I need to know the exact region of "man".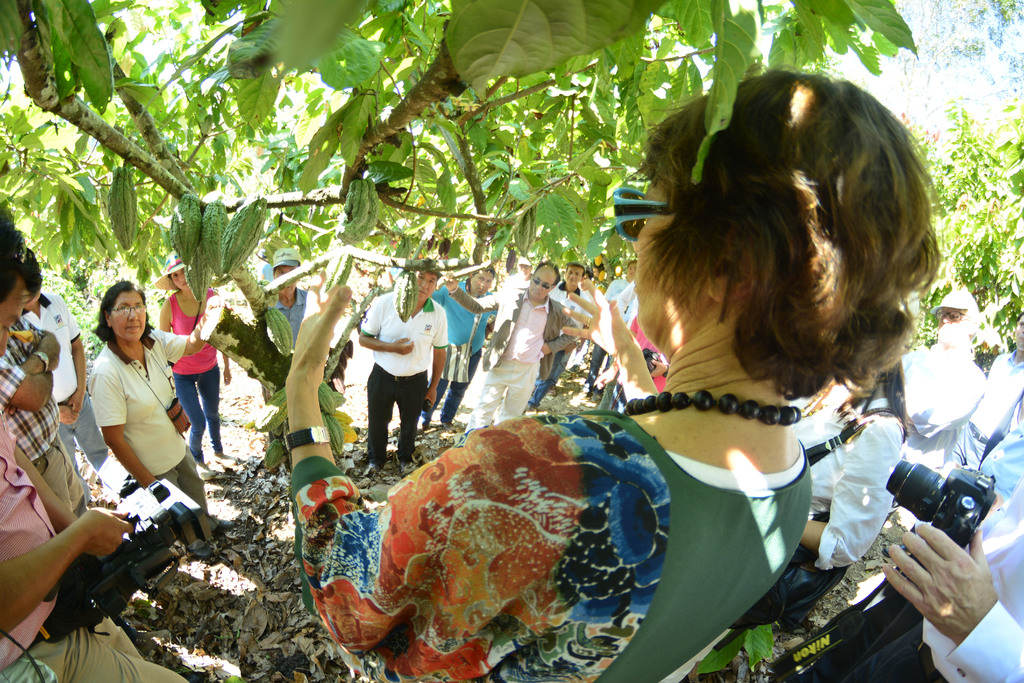
Region: bbox=[584, 258, 643, 397].
